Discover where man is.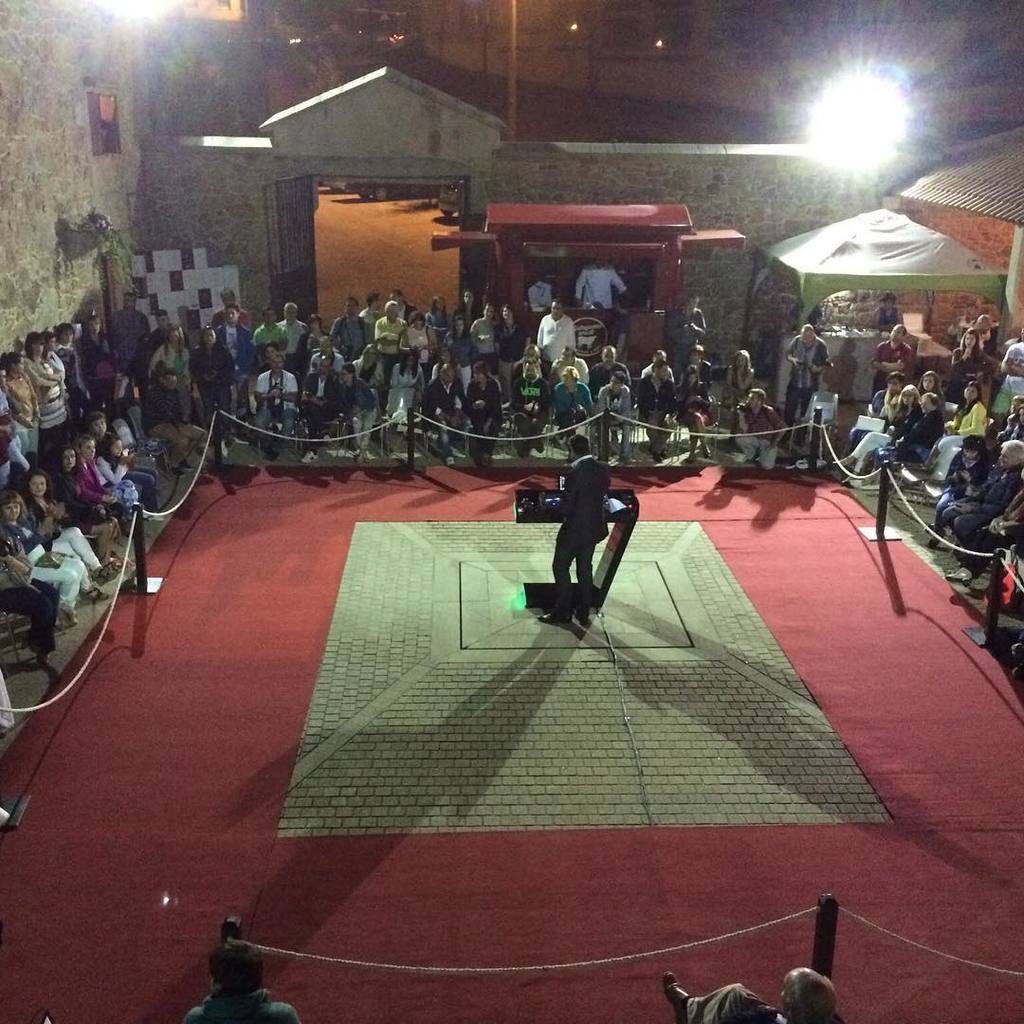
Discovered at <box>571,258,626,307</box>.
